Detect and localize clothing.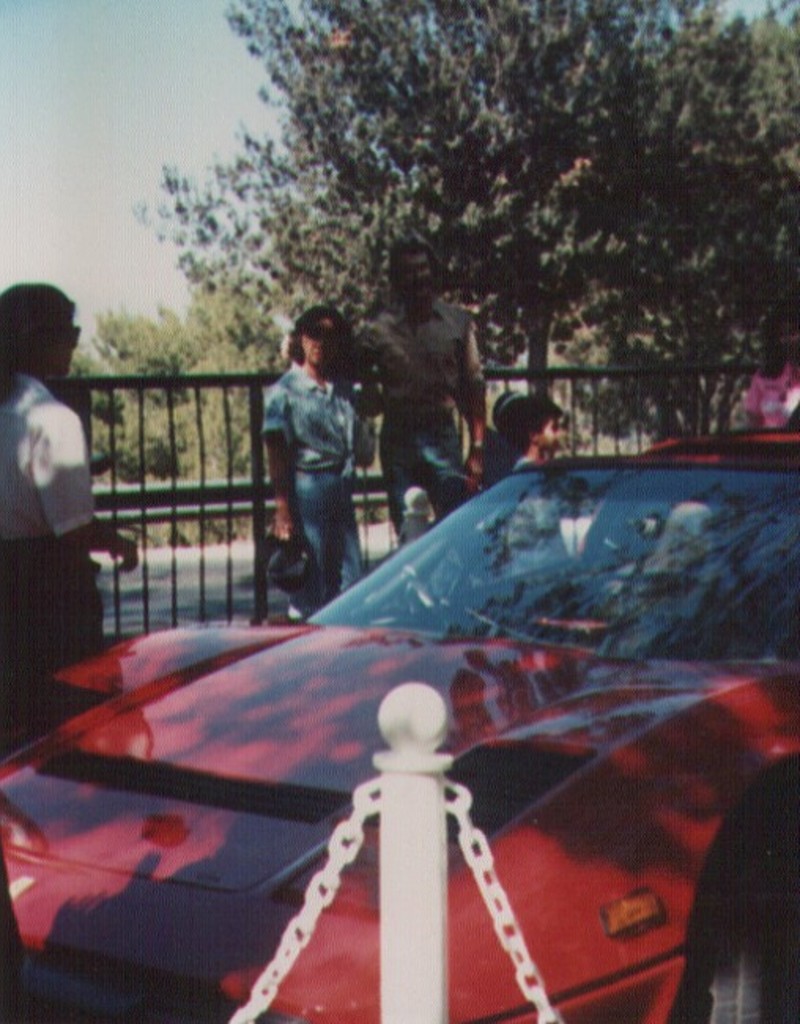
Localized at bbox(346, 299, 476, 537).
